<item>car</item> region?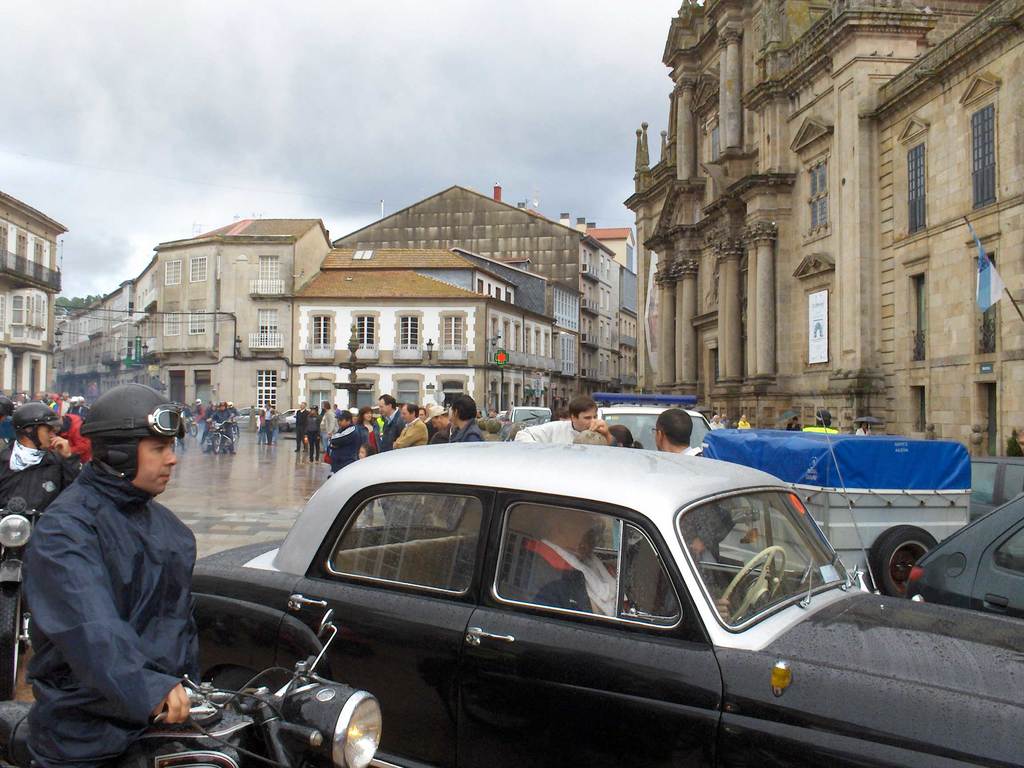
Rect(236, 405, 265, 433)
